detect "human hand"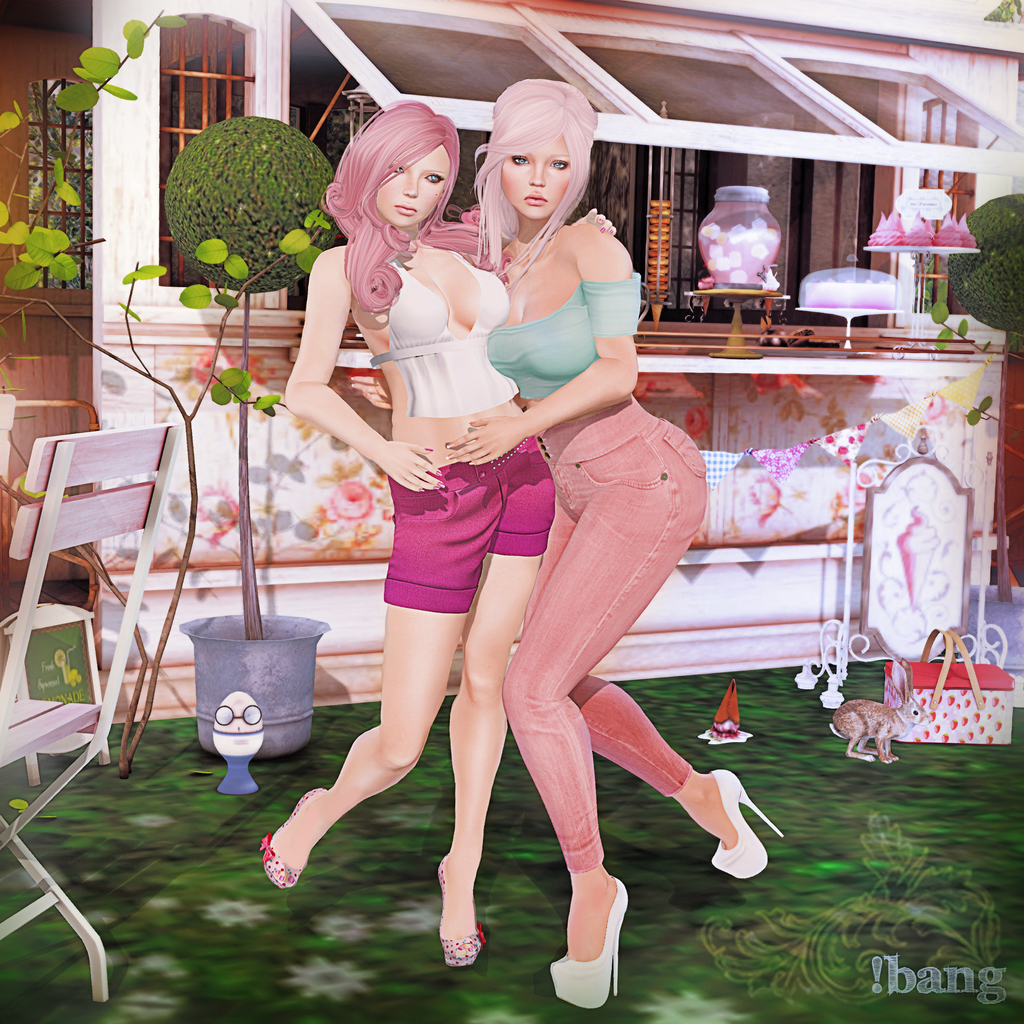
(x1=569, y1=208, x2=618, y2=234)
